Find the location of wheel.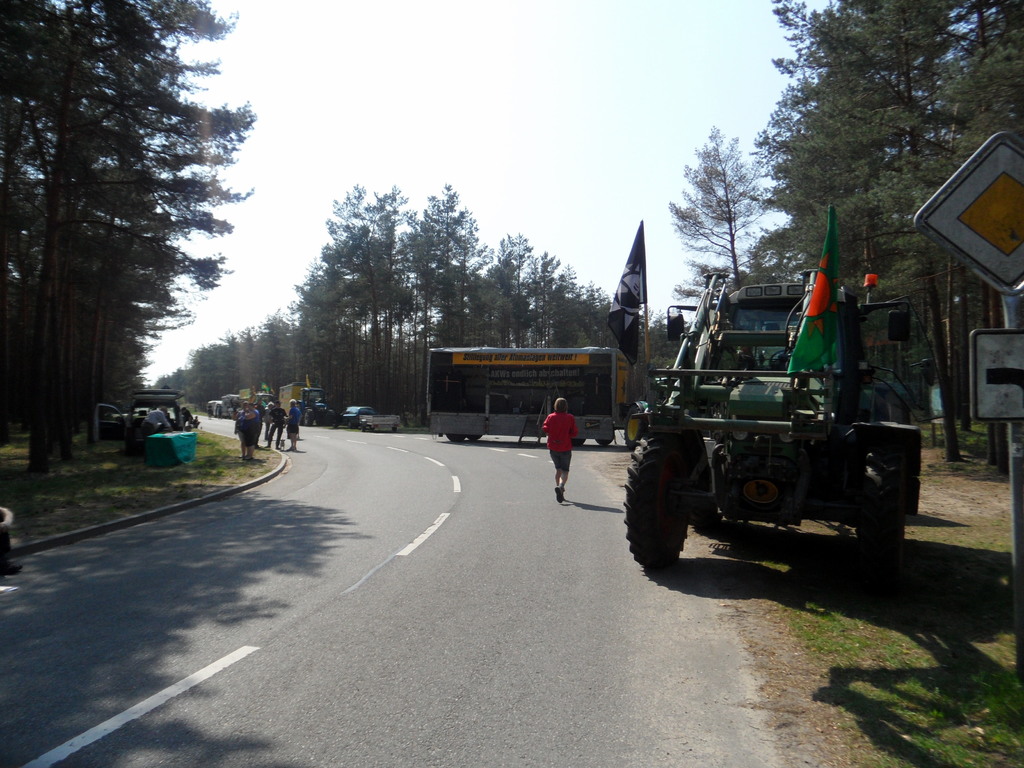
Location: 362,426,365,433.
